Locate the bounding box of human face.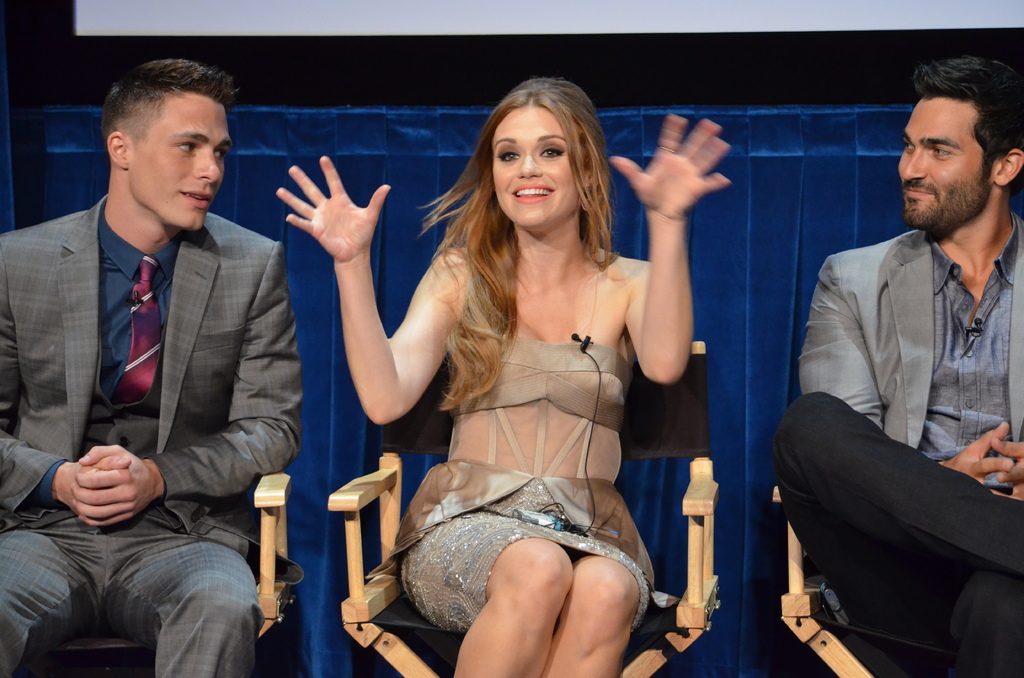
Bounding box: {"left": 896, "top": 97, "right": 993, "bottom": 228}.
